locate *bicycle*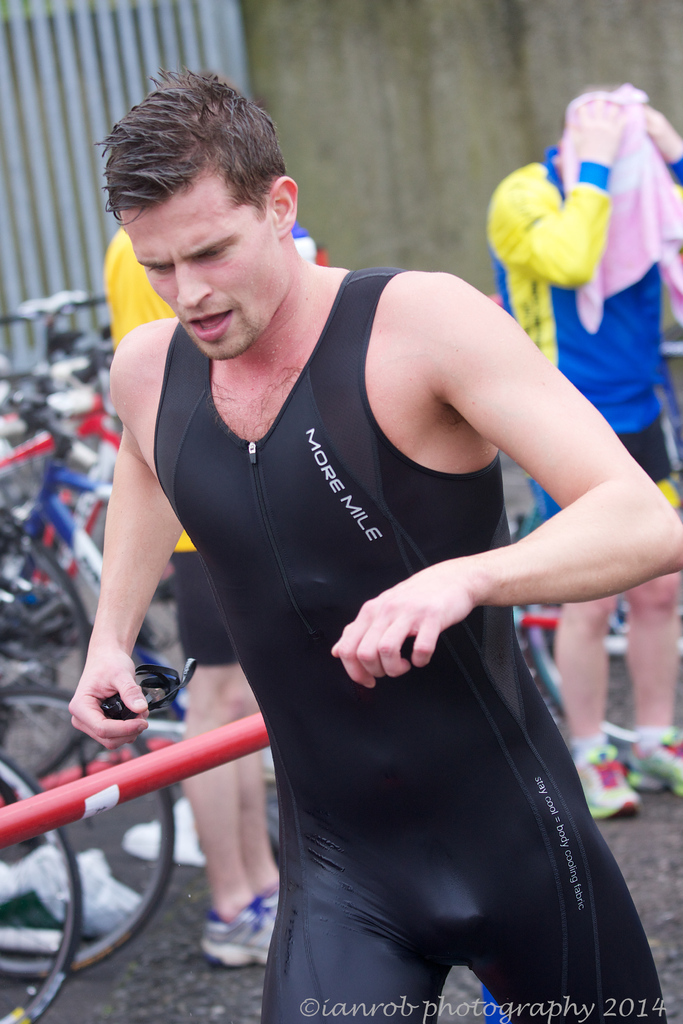
x1=0 y1=399 x2=117 y2=711
